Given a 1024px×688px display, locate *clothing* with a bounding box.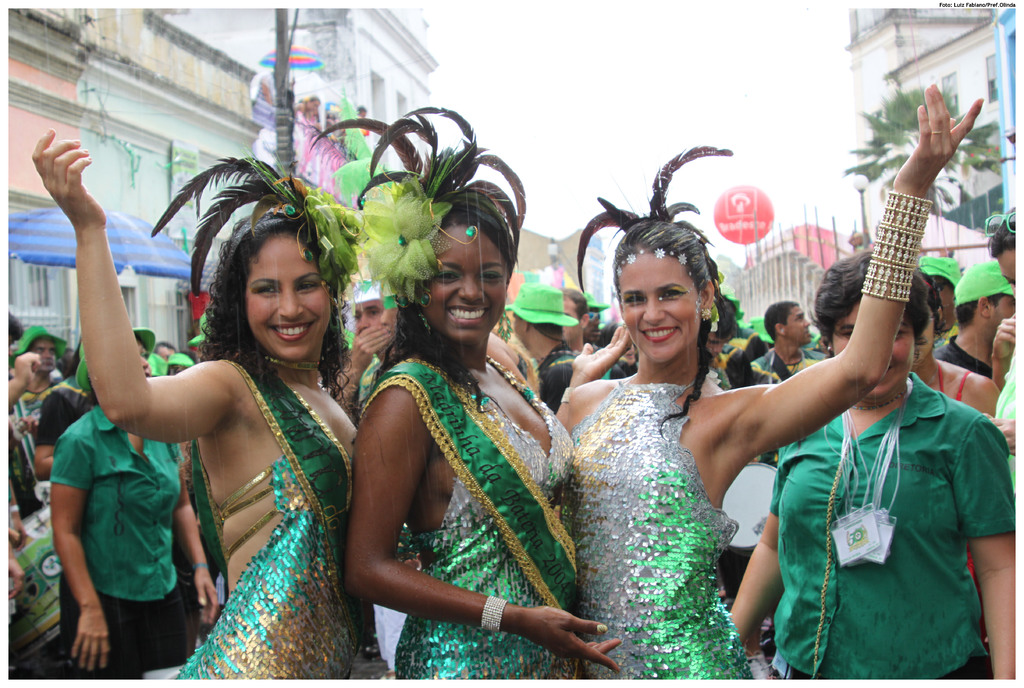
Located: detection(44, 386, 198, 687).
